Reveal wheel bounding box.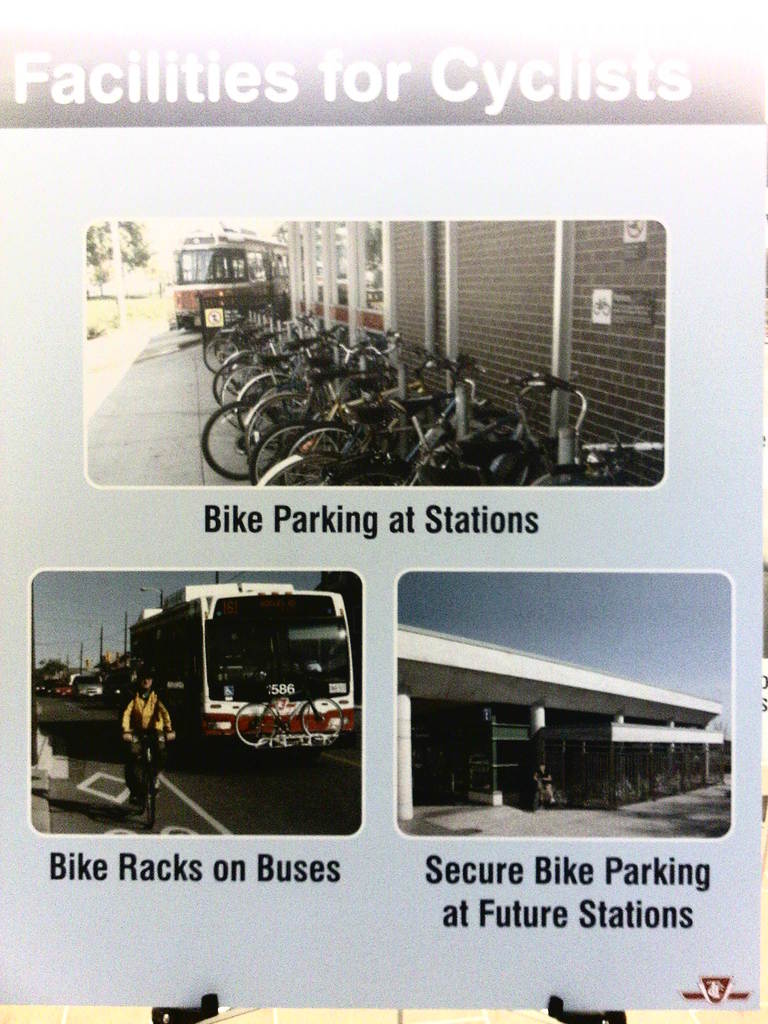
Revealed: {"x1": 237, "y1": 703, "x2": 277, "y2": 748}.
